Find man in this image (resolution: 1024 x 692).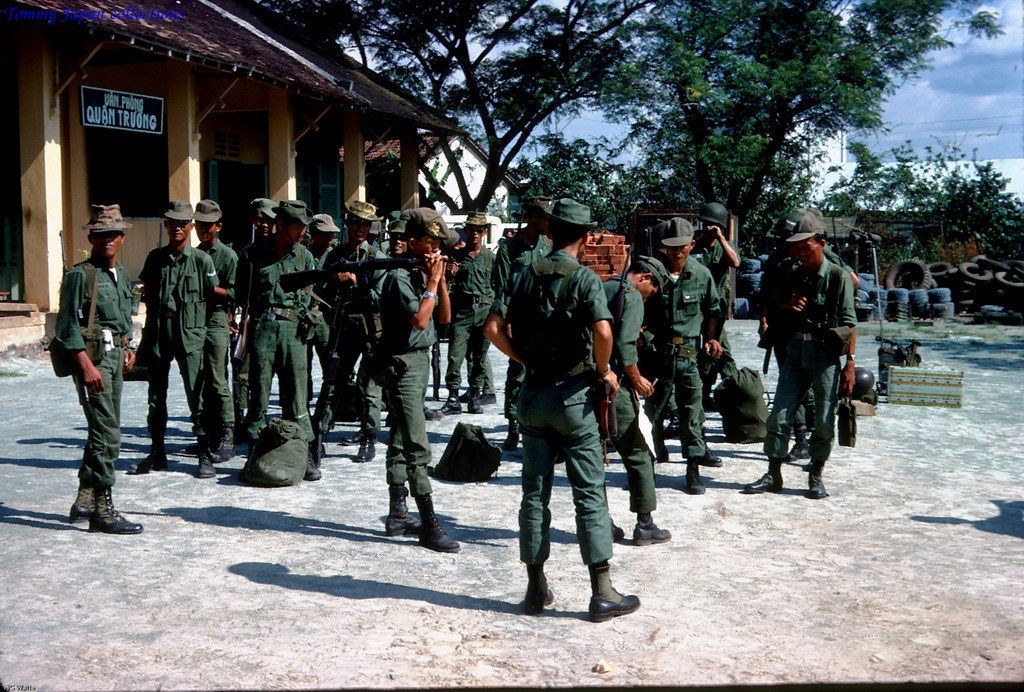
l=676, t=199, r=744, b=415.
